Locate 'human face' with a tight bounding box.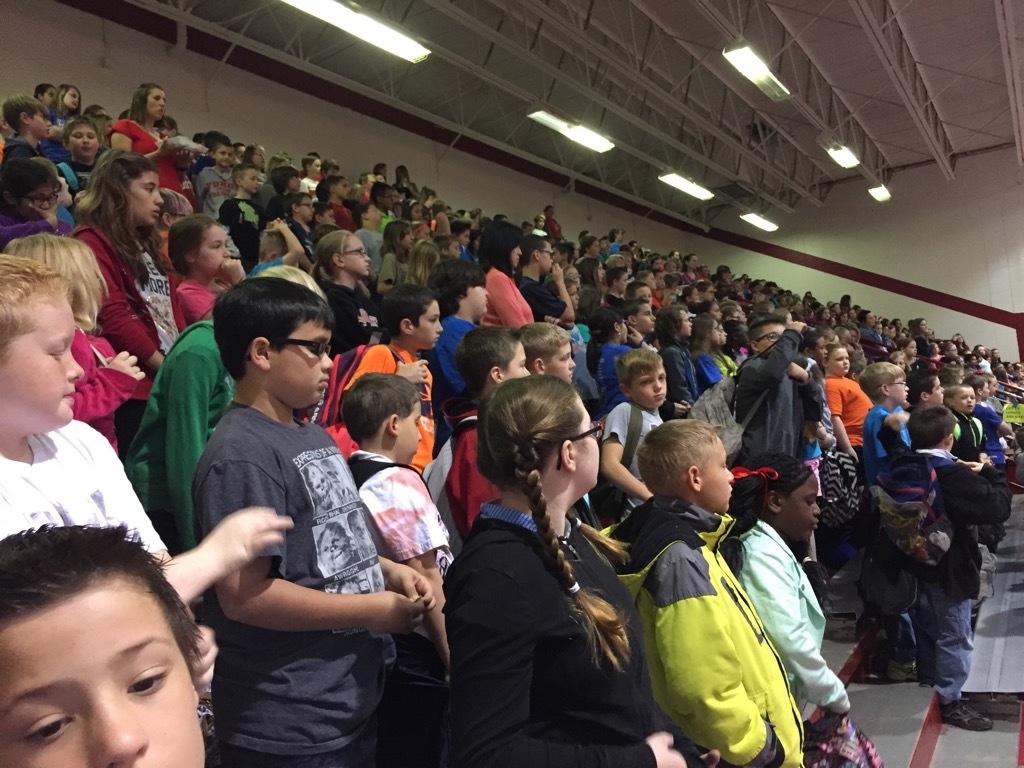
{"left": 543, "top": 245, "right": 551, "bottom": 274}.
